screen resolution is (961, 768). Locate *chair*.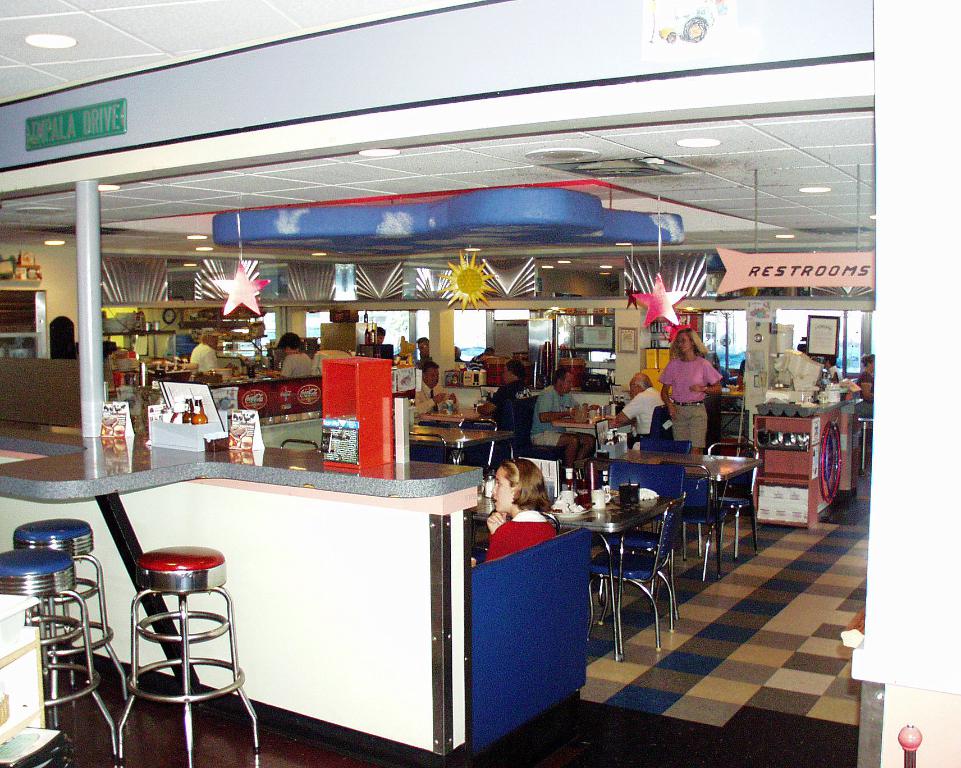
select_region(459, 416, 493, 468).
